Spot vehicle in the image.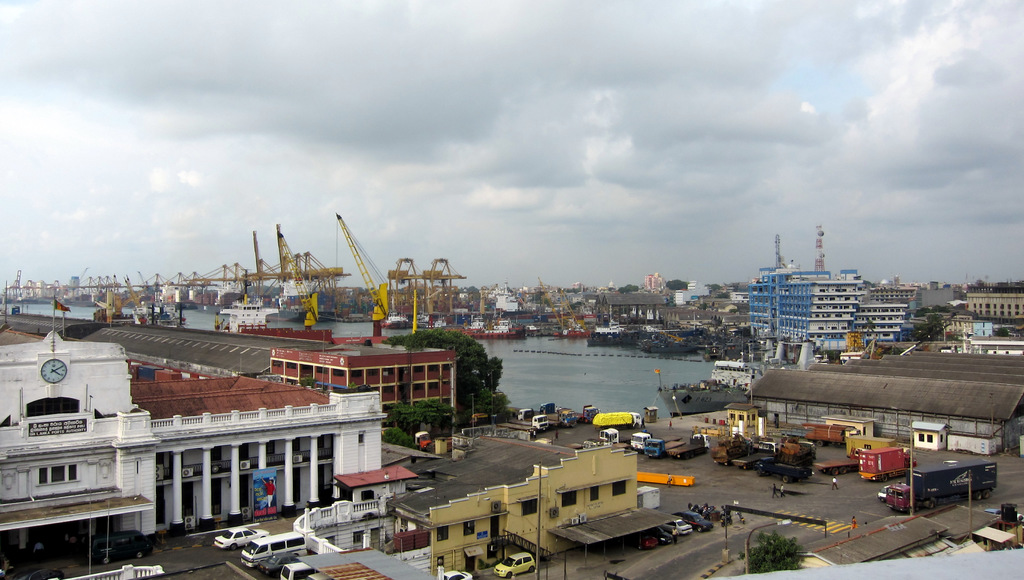
vehicle found at 94, 301, 141, 322.
